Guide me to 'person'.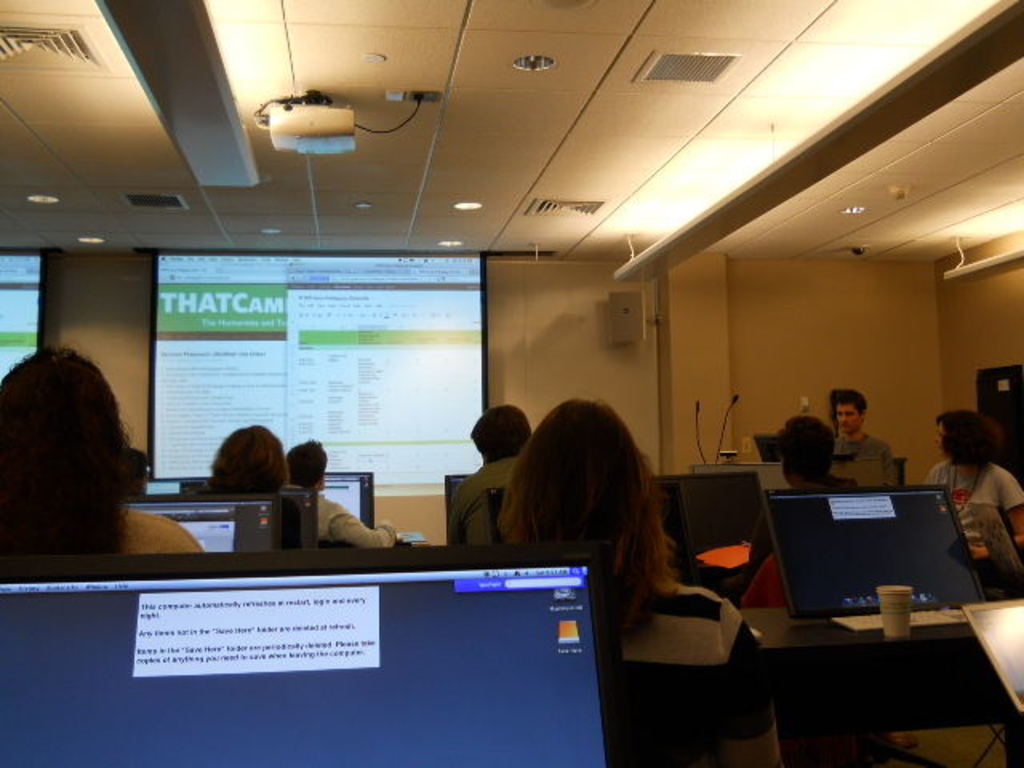
Guidance: 805,382,918,509.
